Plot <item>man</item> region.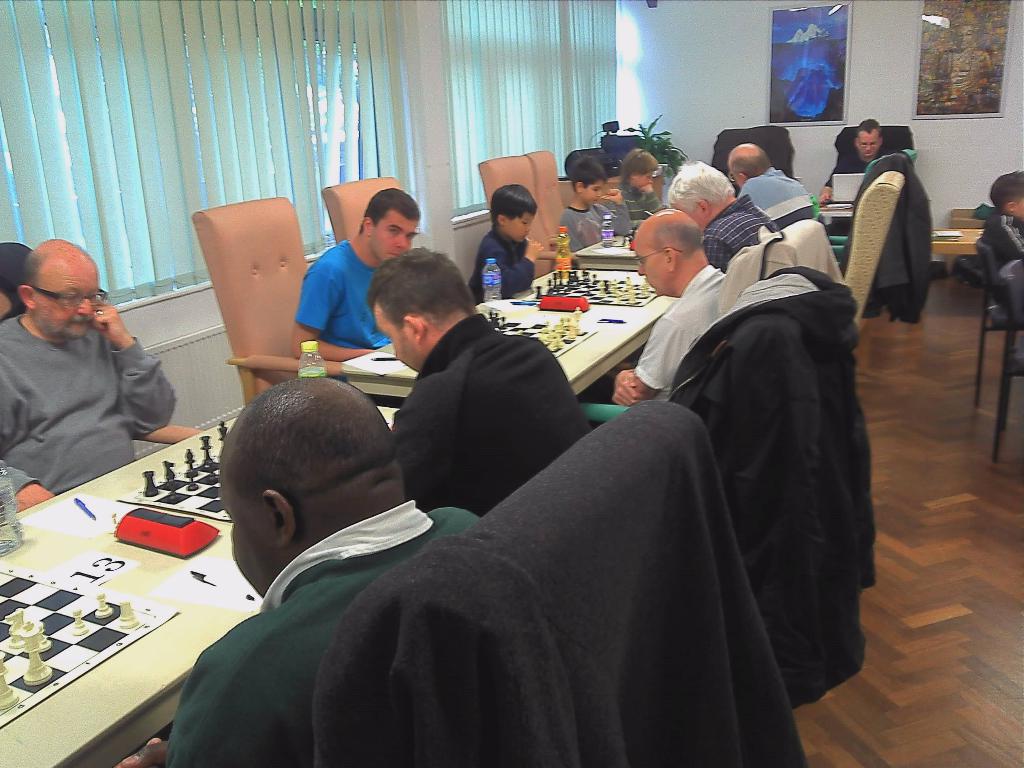
Plotted at detection(726, 143, 813, 228).
